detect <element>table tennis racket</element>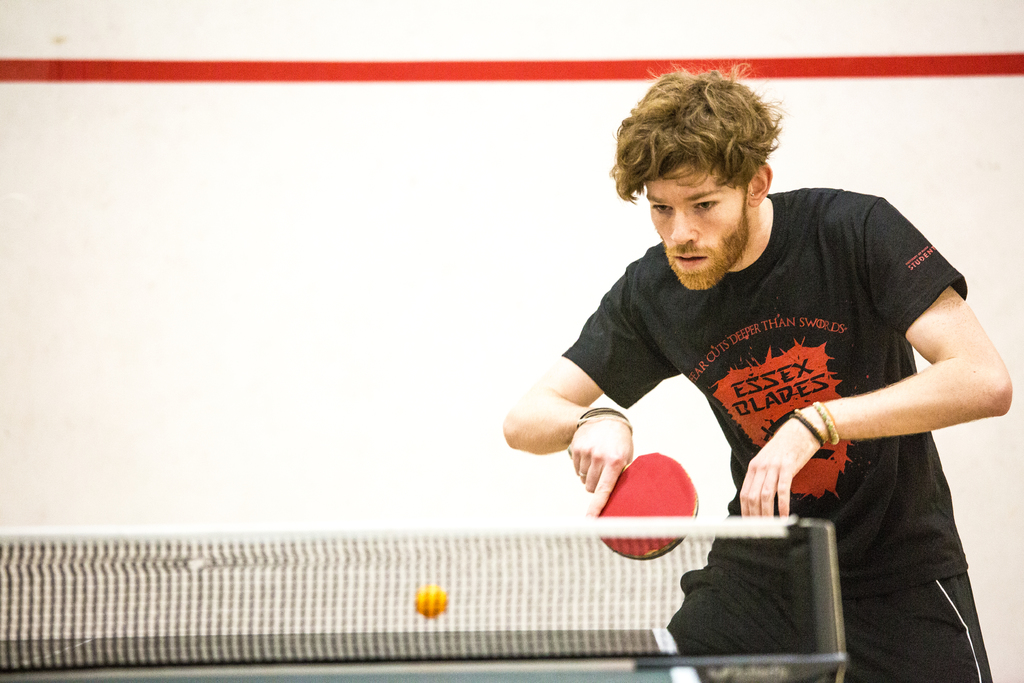
locate(591, 451, 699, 563)
